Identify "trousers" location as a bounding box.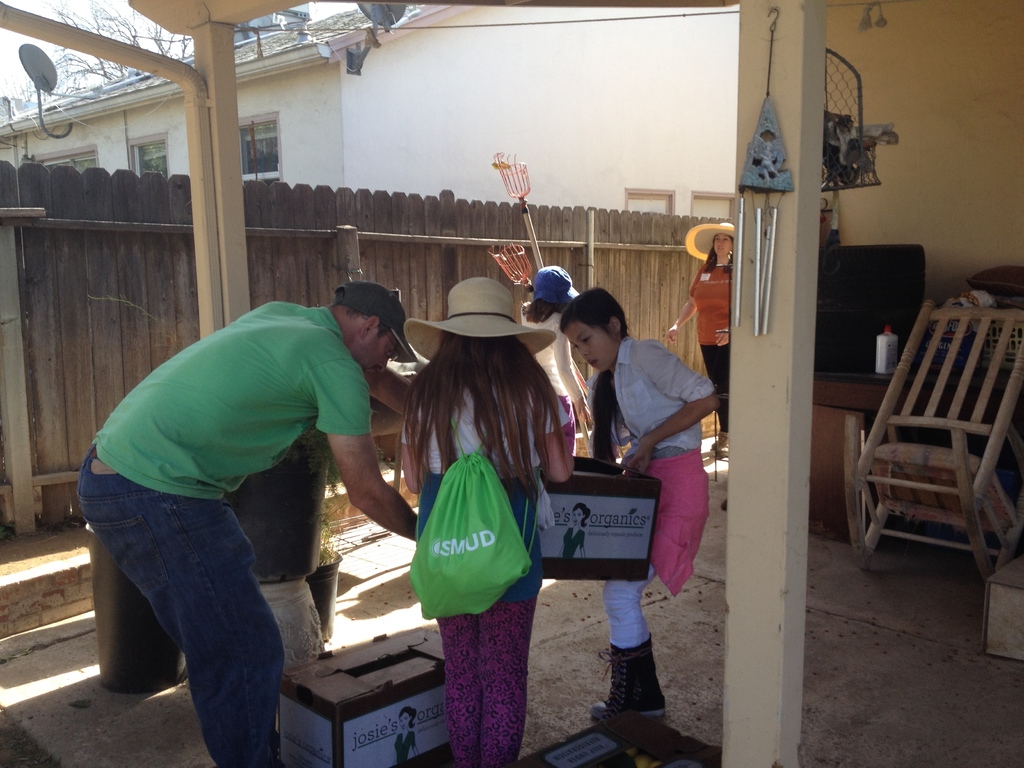
[x1=102, y1=495, x2=310, y2=739].
